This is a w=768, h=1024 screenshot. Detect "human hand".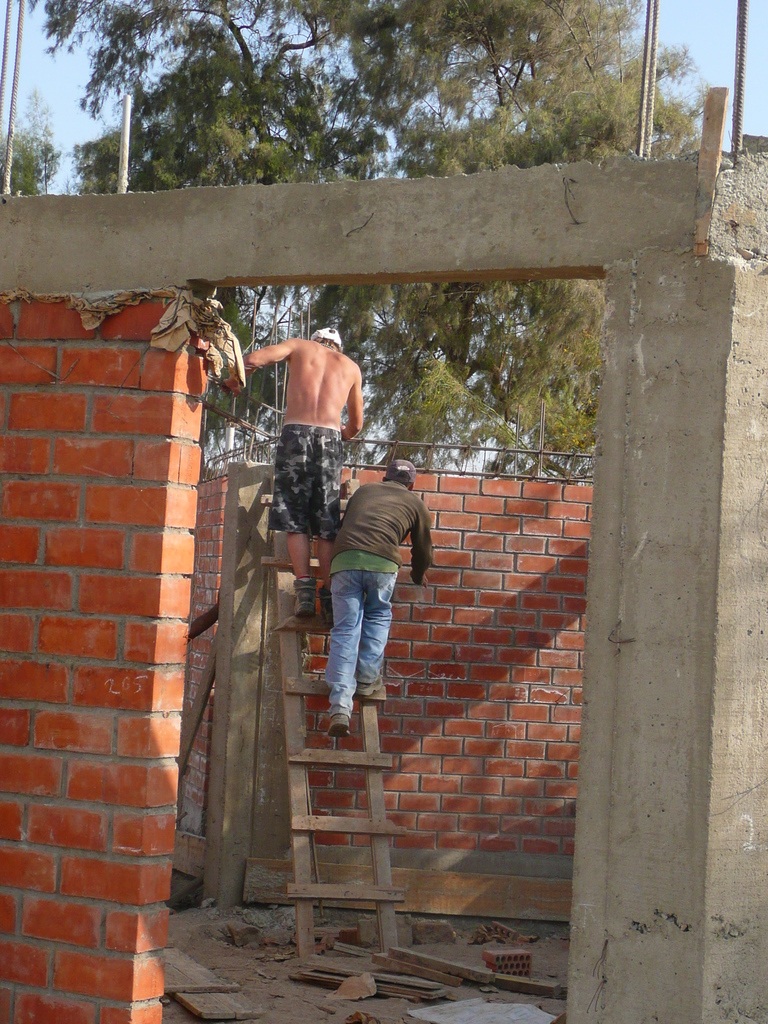
410, 573, 429, 590.
